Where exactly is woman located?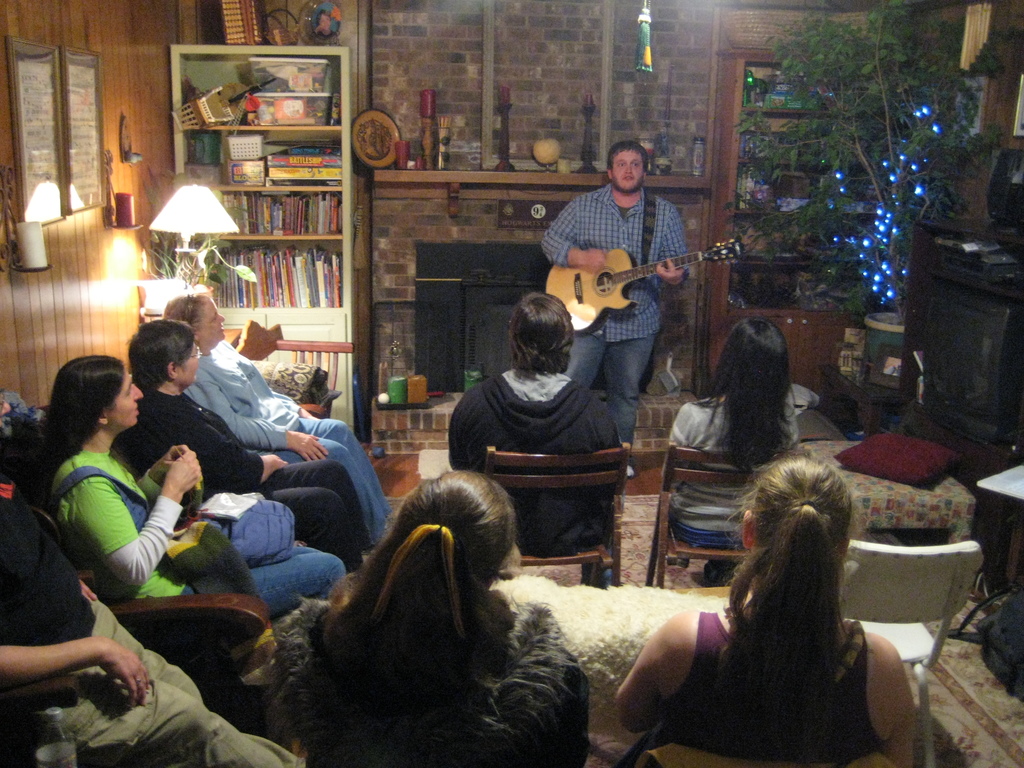
Its bounding box is select_region(128, 321, 369, 573).
